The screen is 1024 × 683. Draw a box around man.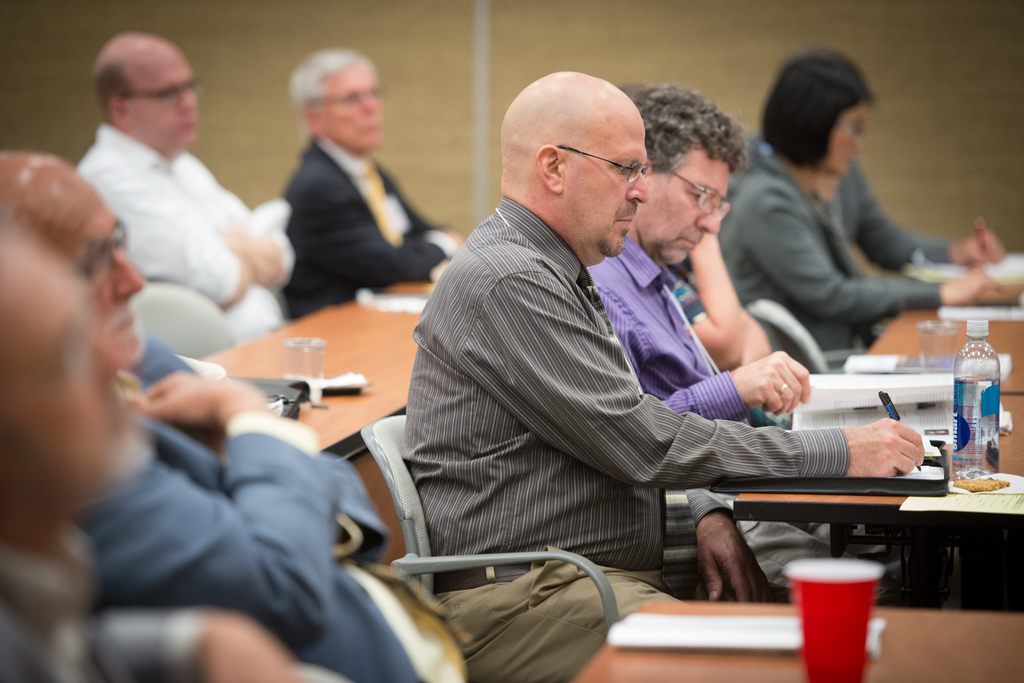
[588,84,945,604].
